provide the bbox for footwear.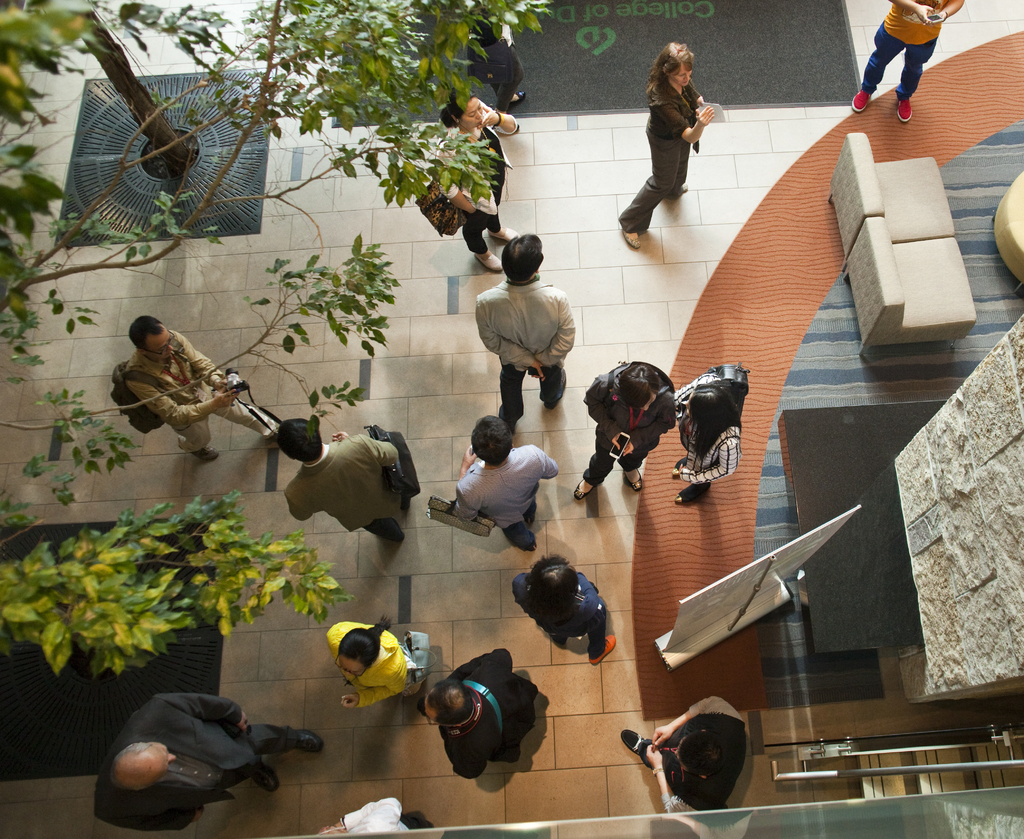
<region>898, 100, 913, 124</region>.
